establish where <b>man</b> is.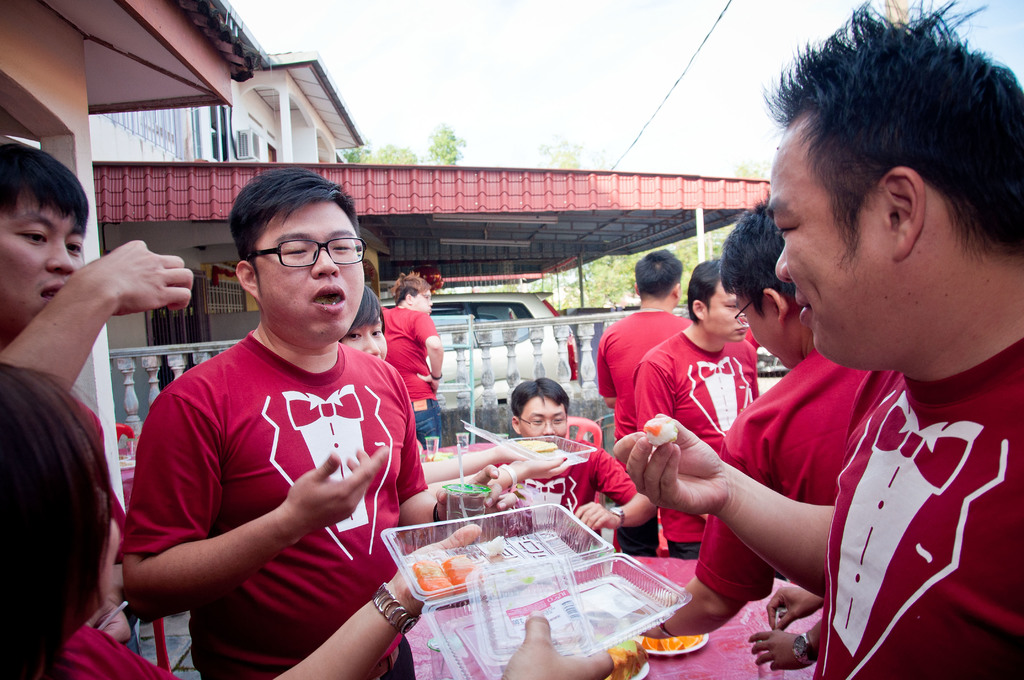
Established at <box>613,261,796,571</box>.
